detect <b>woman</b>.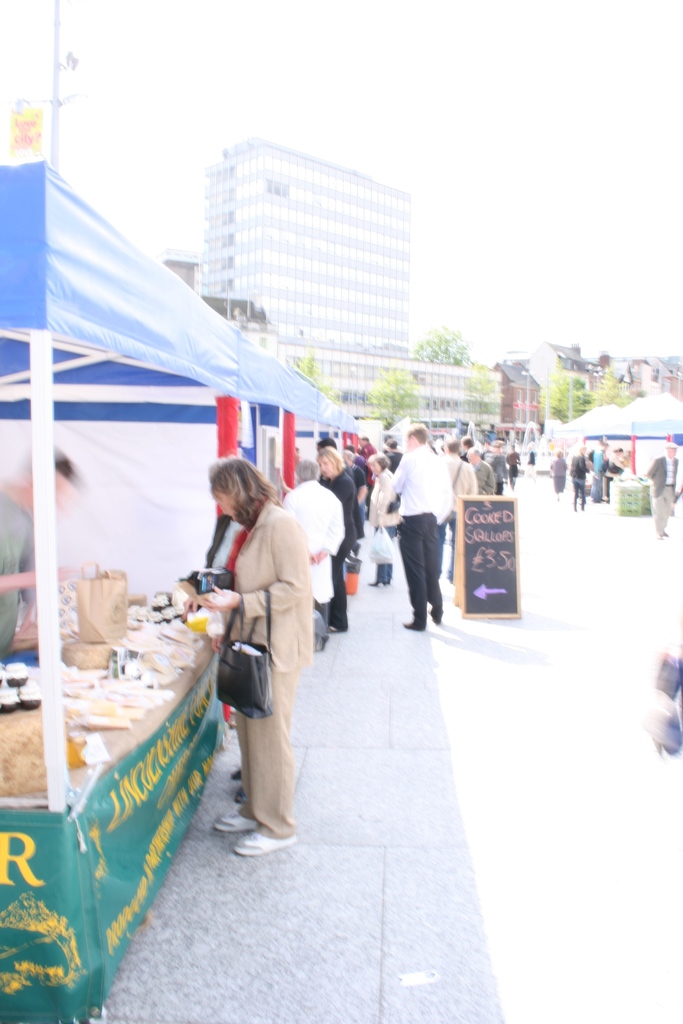
Detected at crop(200, 454, 311, 854).
